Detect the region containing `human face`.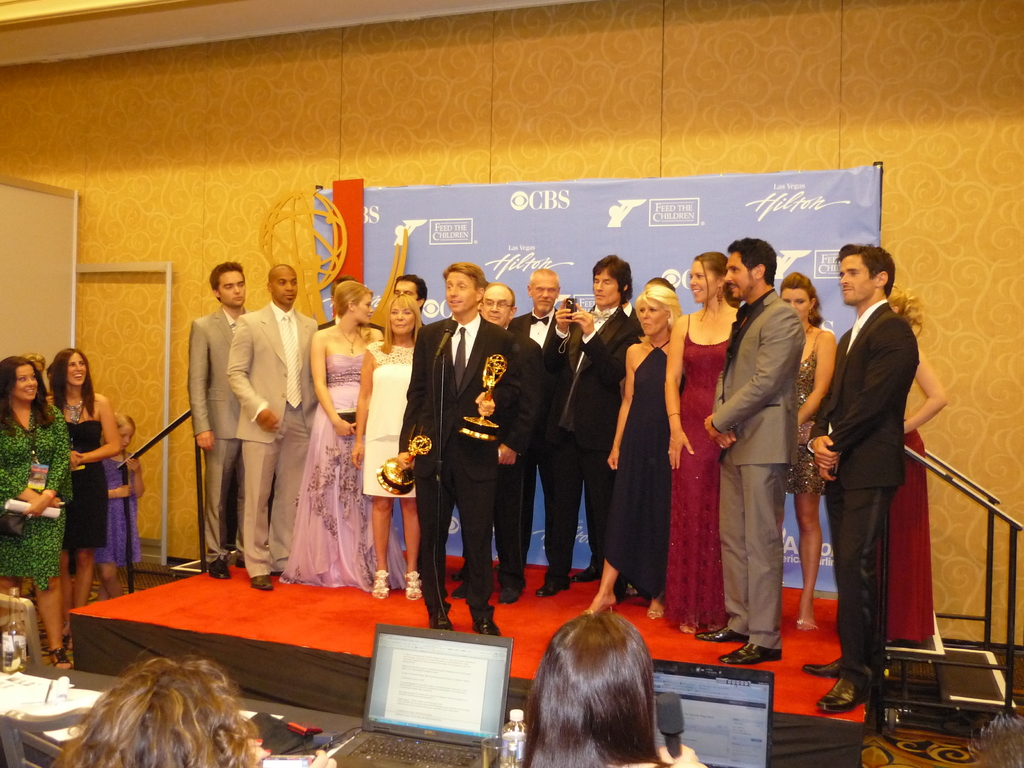
l=445, t=273, r=475, b=313.
